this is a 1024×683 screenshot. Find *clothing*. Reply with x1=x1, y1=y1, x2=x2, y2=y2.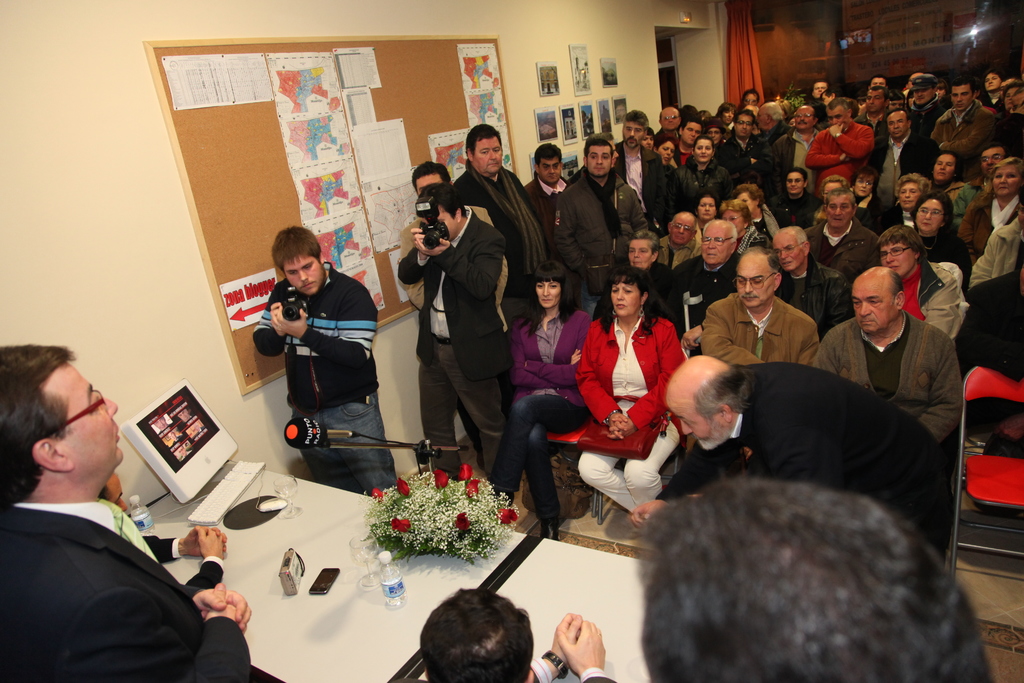
x1=651, y1=72, x2=1023, y2=254.
